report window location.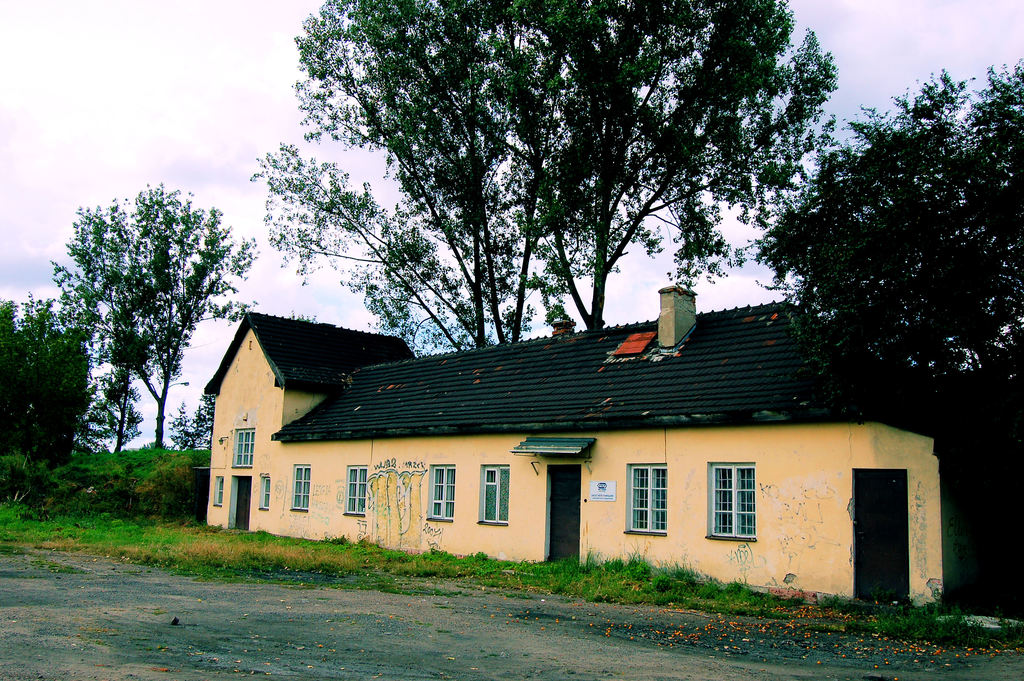
Report: (left=345, top=464, right=367, bottom=518).
